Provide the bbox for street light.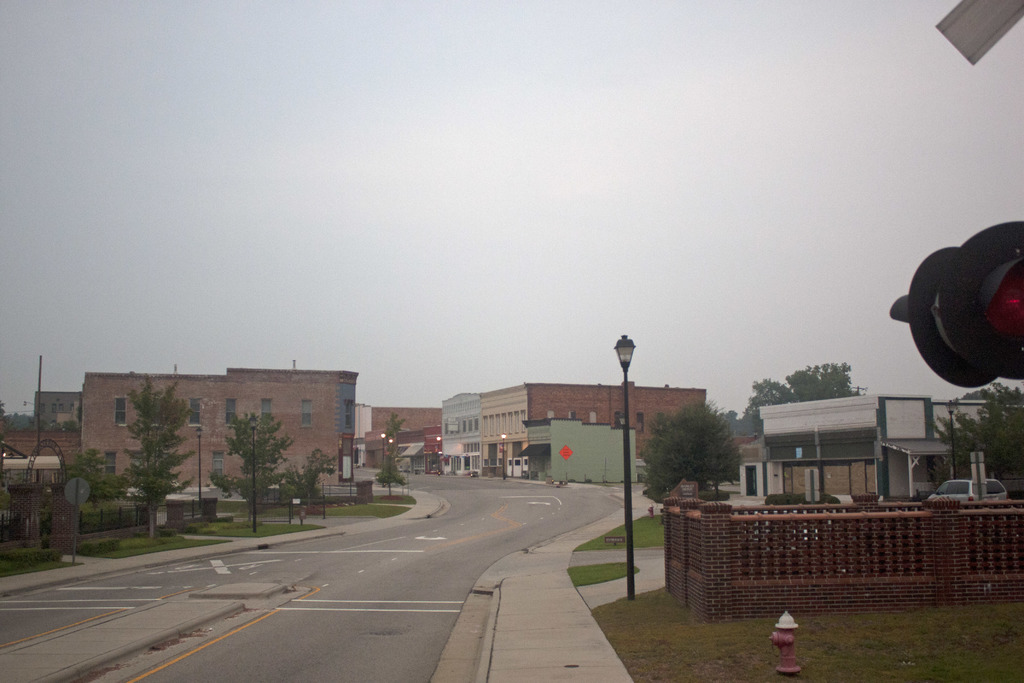
500, 431, 507, 479.
